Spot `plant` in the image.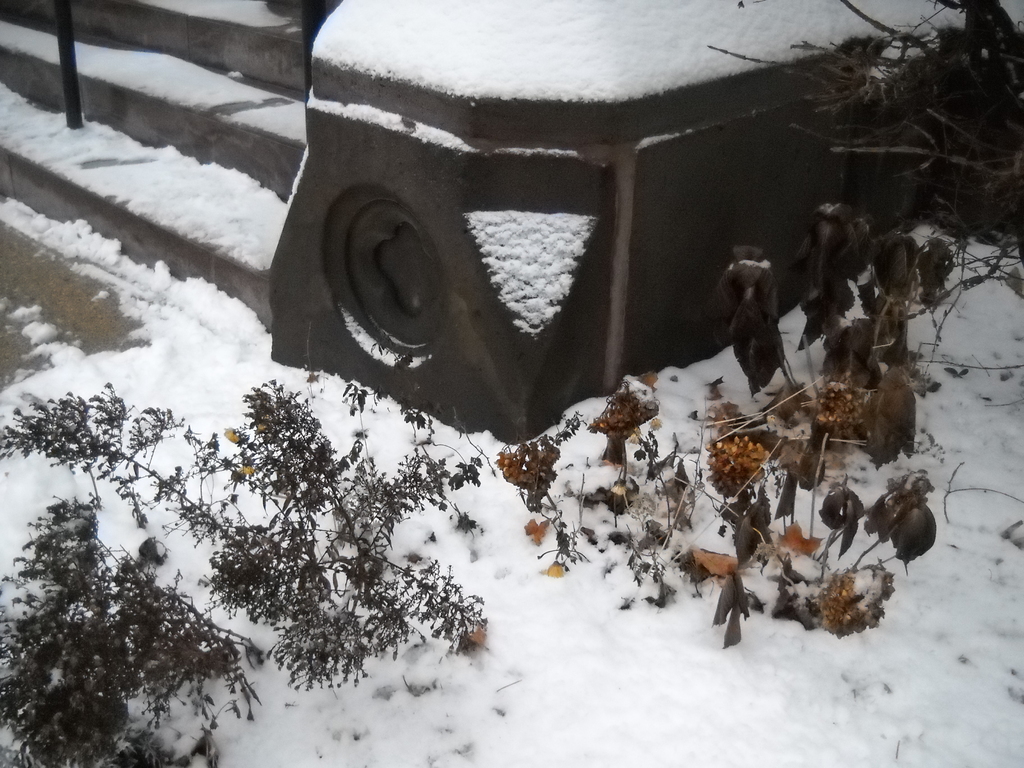
`plant` found at <region>0, 490, 268, 767</region>.
